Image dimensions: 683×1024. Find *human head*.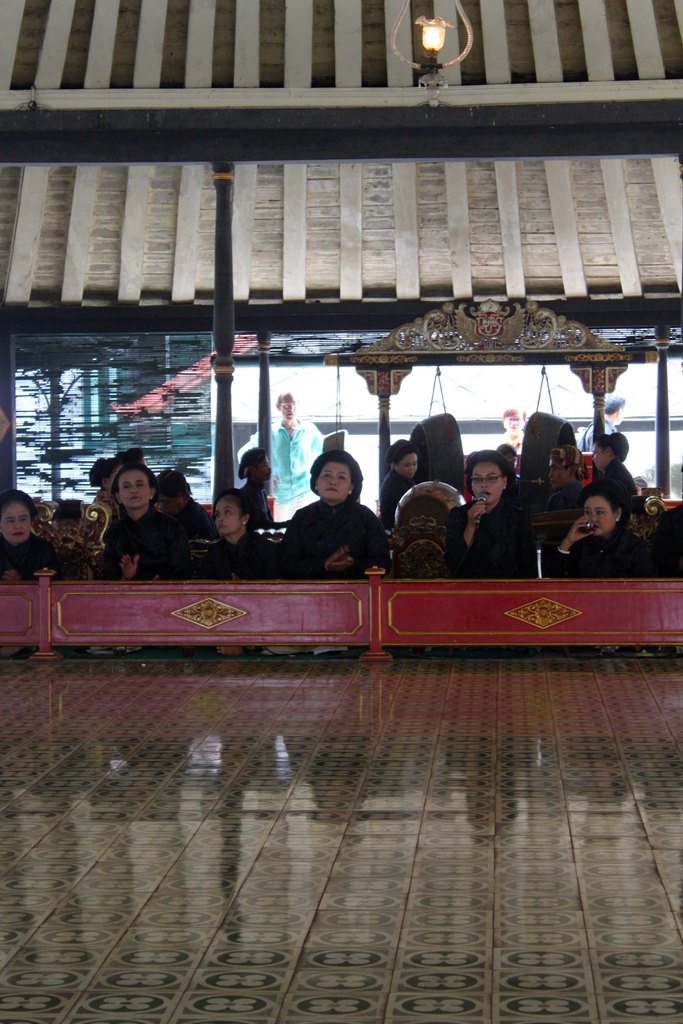
(593, 433, 617, 471).
